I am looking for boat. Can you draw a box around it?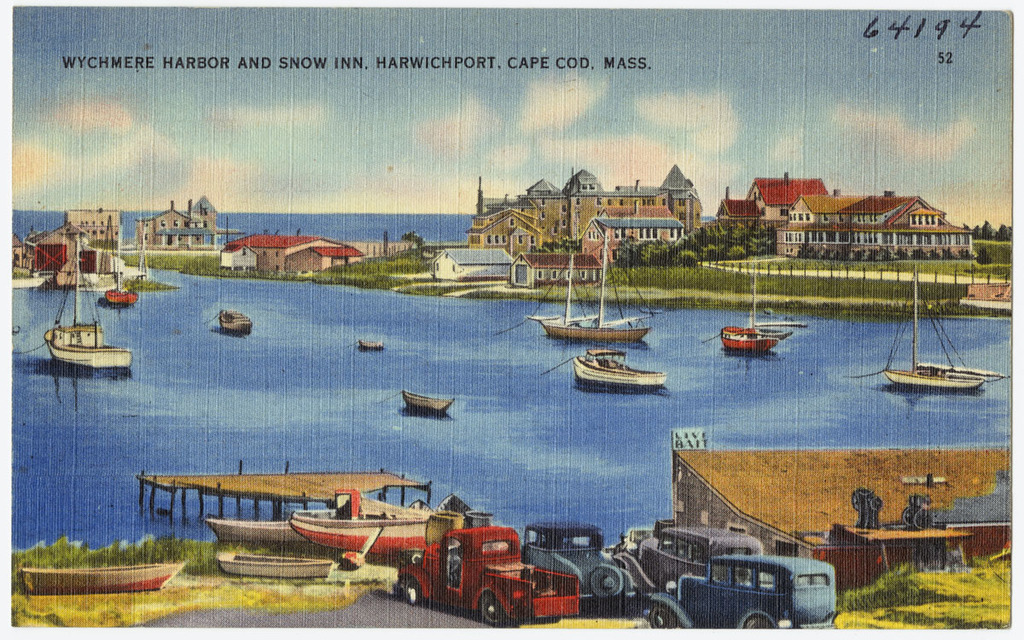
Sure, the bounding box is 203,510,313,550.
